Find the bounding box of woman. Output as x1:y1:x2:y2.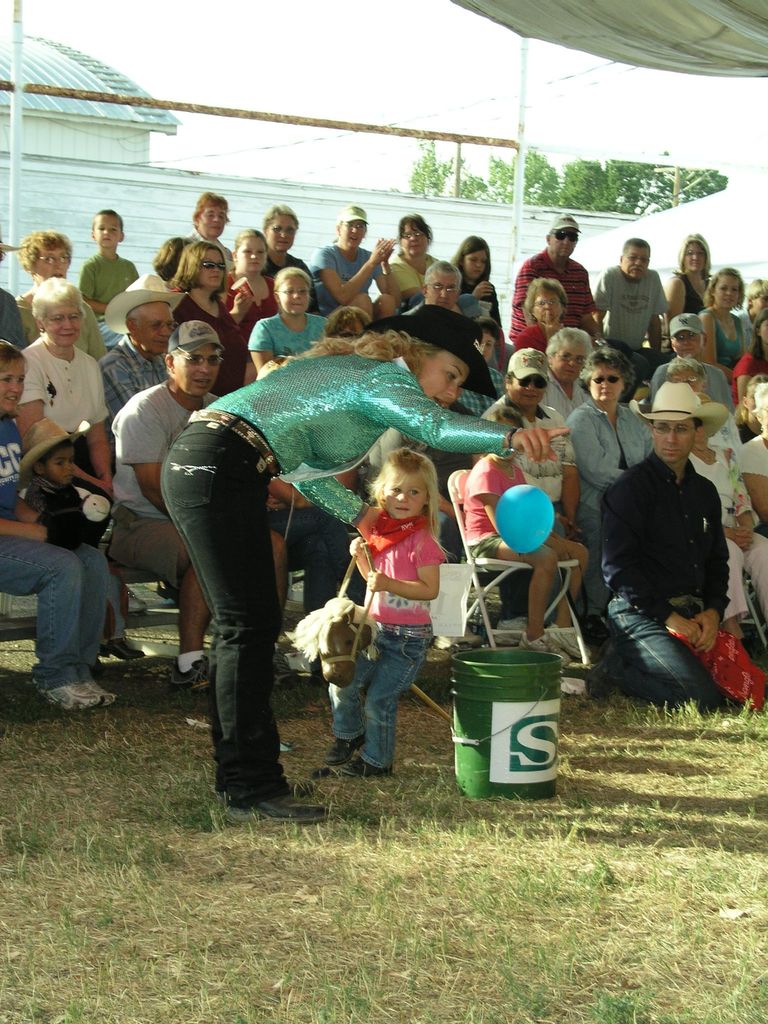
667:233:714:324.
